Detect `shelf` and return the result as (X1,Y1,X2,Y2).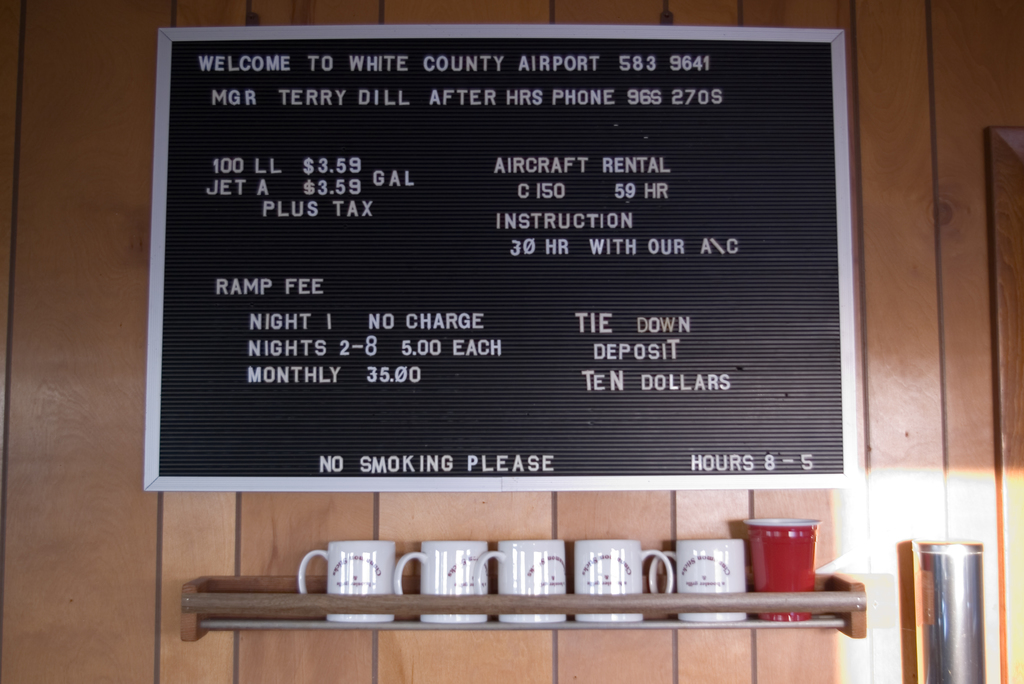
(223,487,886,671).
